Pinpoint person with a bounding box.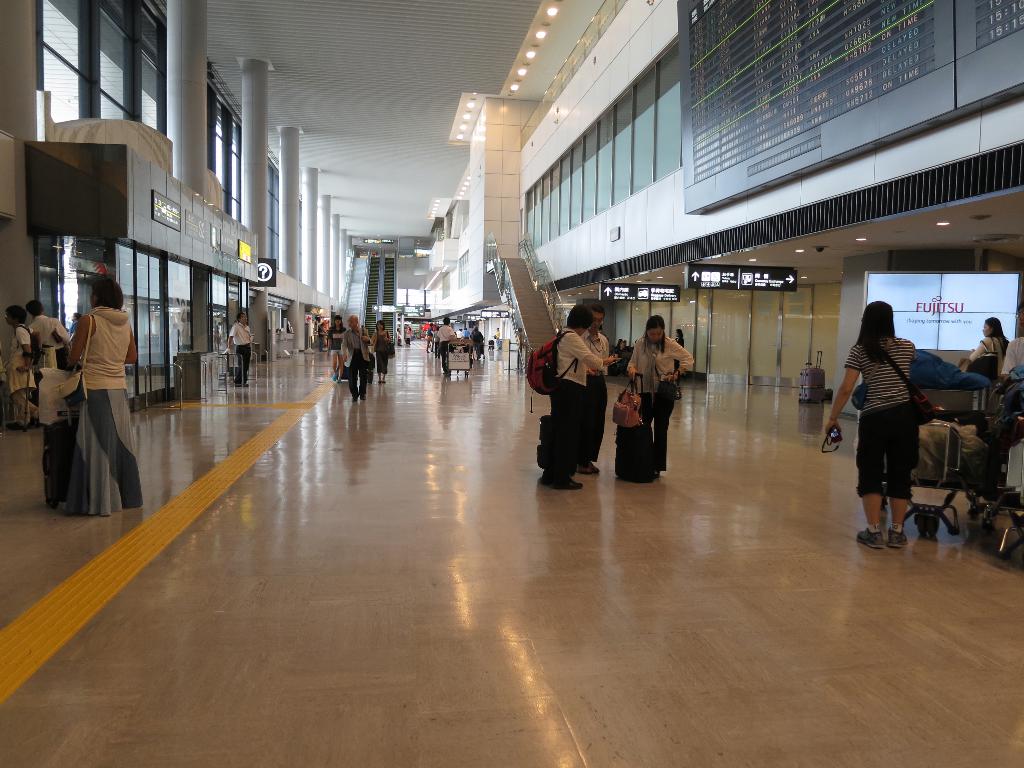
614, 339, 633, 369.
